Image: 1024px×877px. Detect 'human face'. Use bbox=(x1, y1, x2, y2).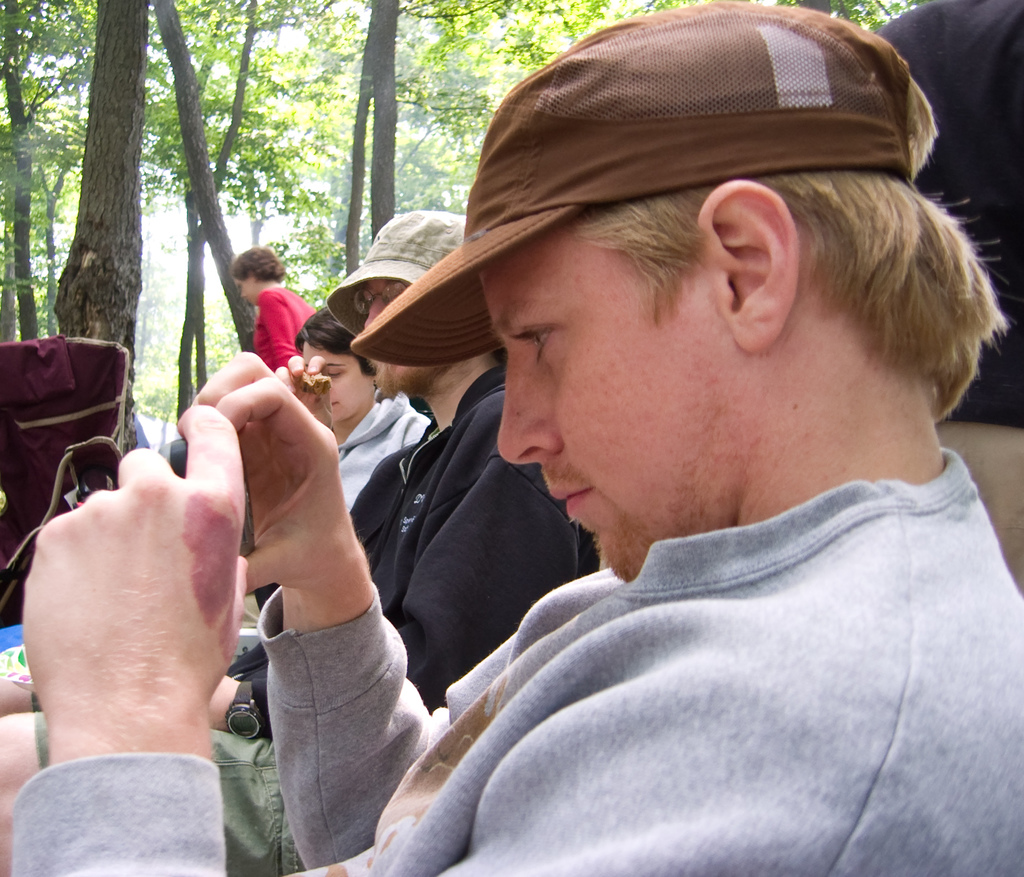
bbox=(306, 347, 374, 424).
